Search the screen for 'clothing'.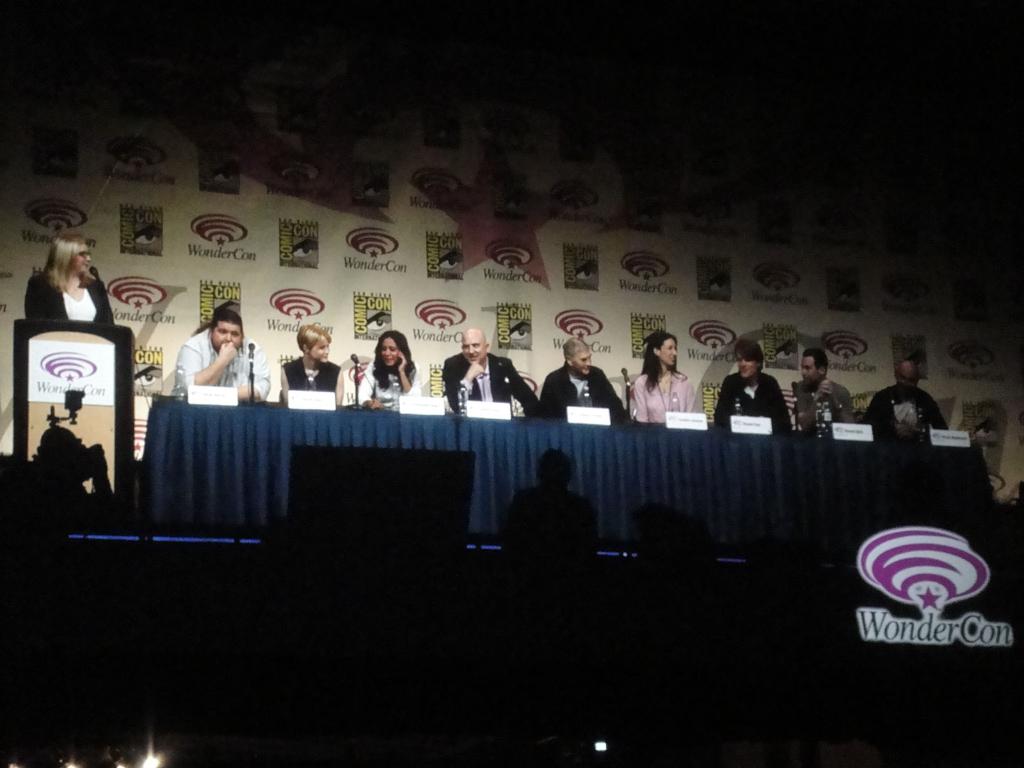
Found at <region>25, 268, 112, 325</region>.
